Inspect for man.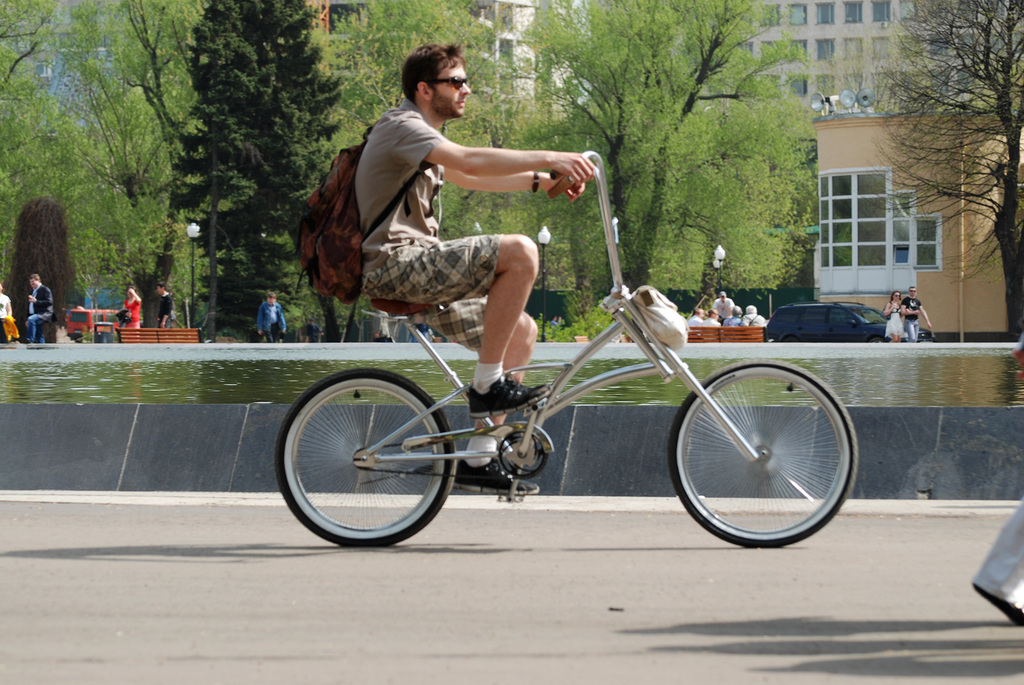
Inspection: l=739, t=303, r=767, b=328.
